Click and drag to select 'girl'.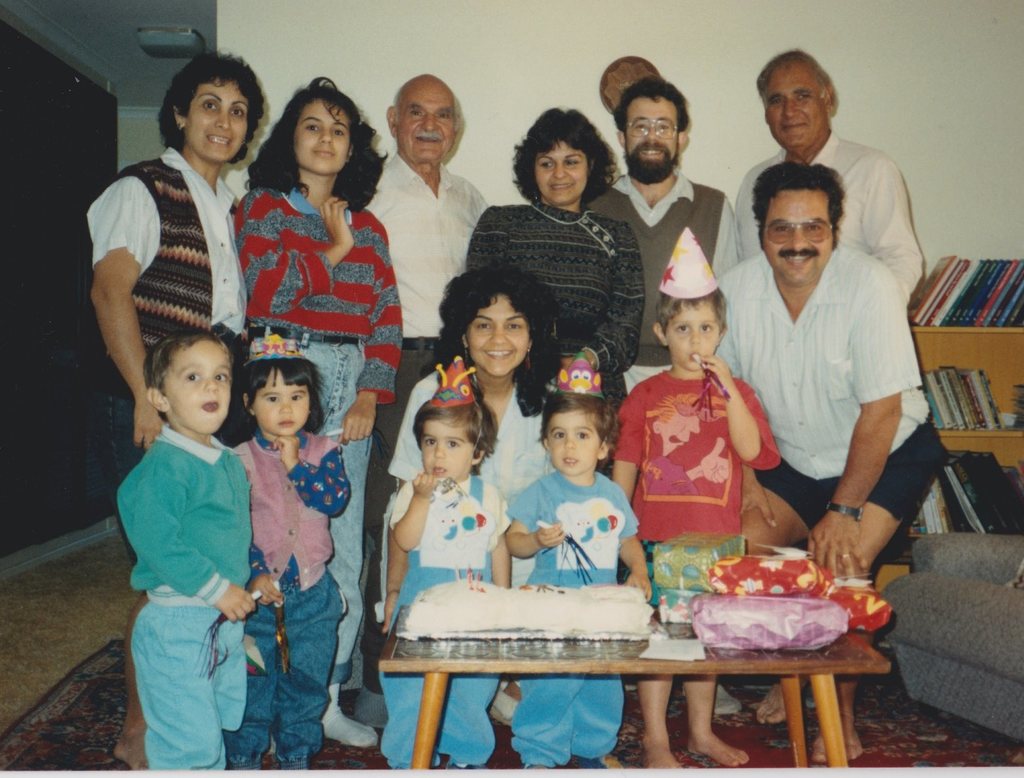
Selection: [228, 355, 357, 777].
